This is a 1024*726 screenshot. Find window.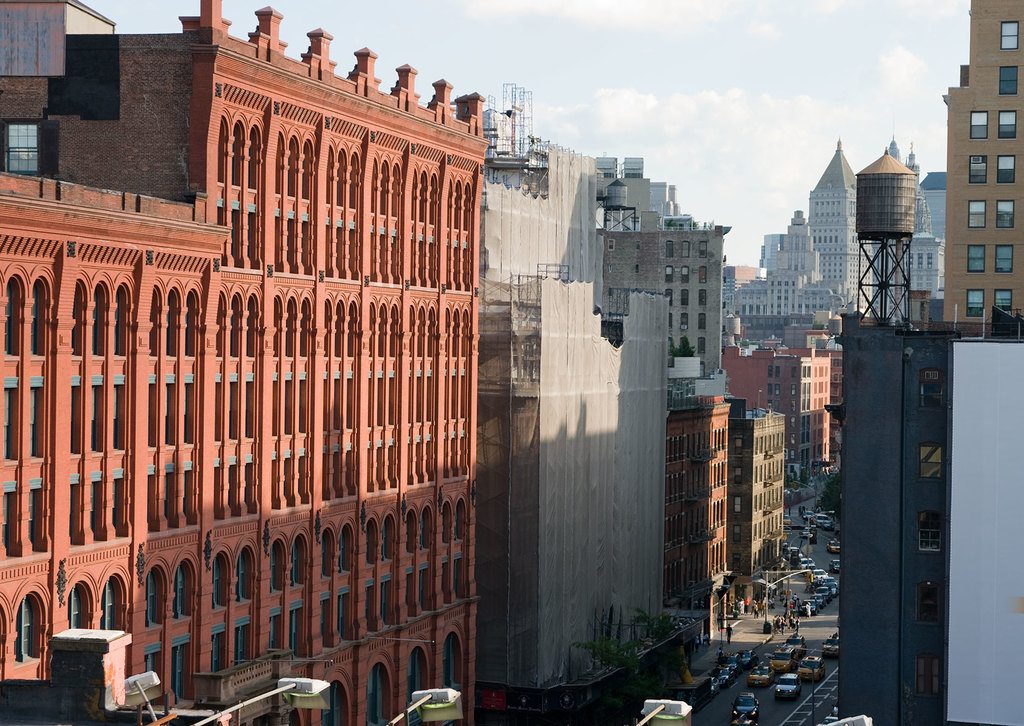
Bounding box: left=668, top=311, right=675, bottom=332.
